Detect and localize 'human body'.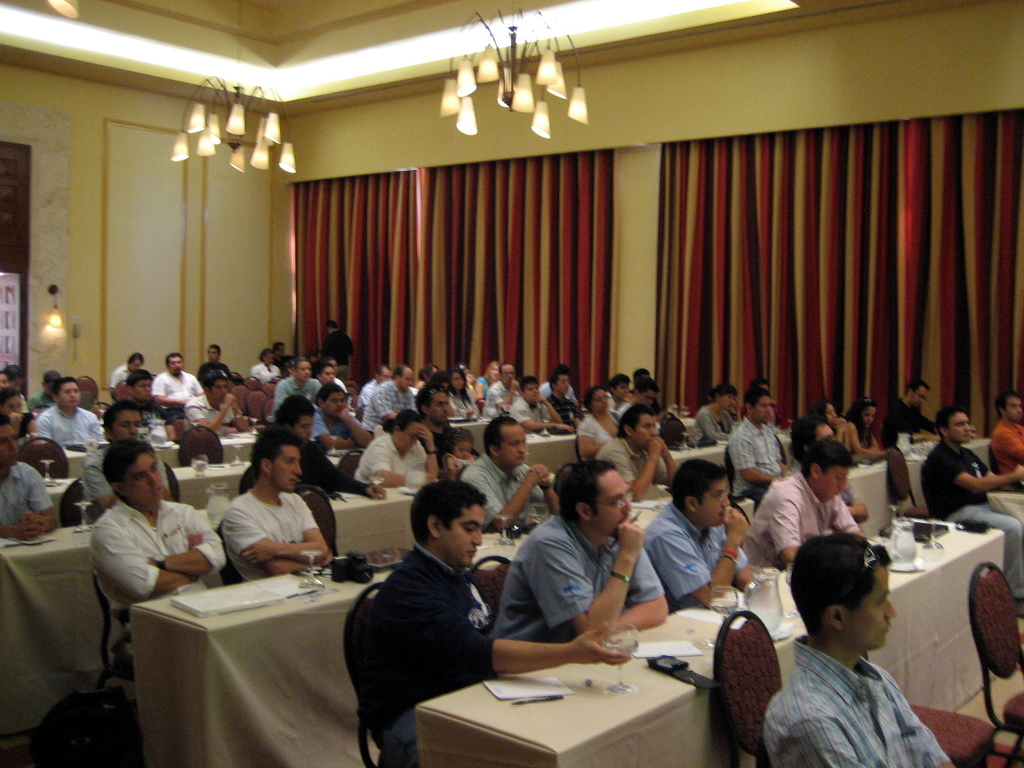
Localized at bbox(319, 315, 357, 381).
